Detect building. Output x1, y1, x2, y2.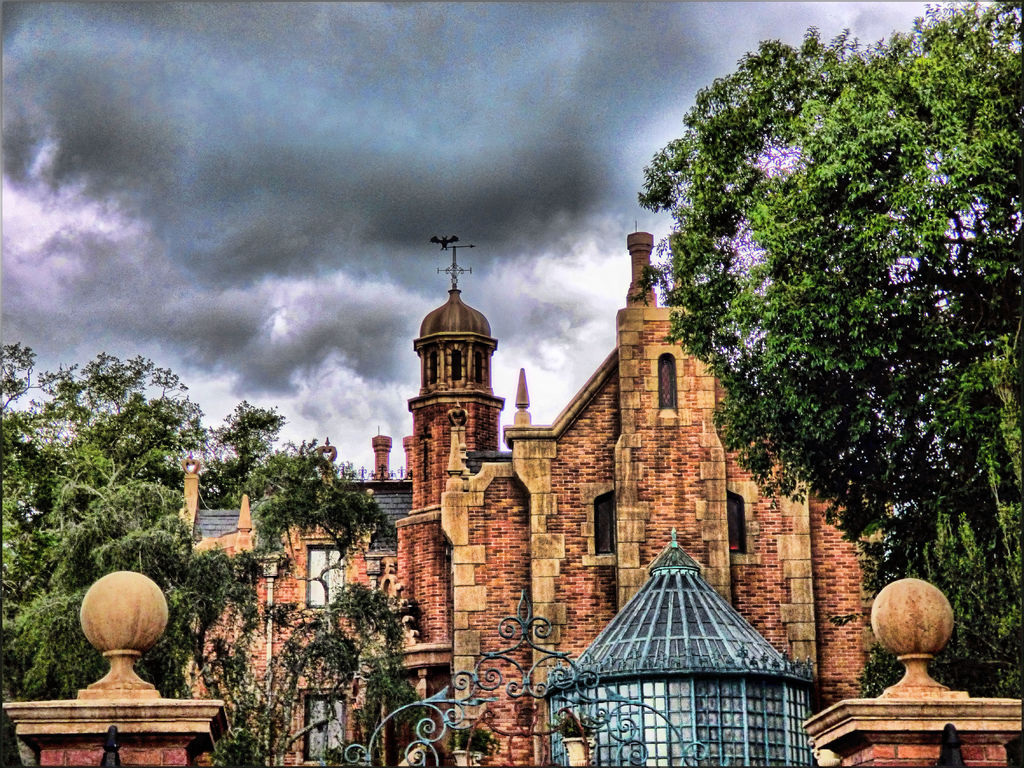
180, 450, 399, 765.
